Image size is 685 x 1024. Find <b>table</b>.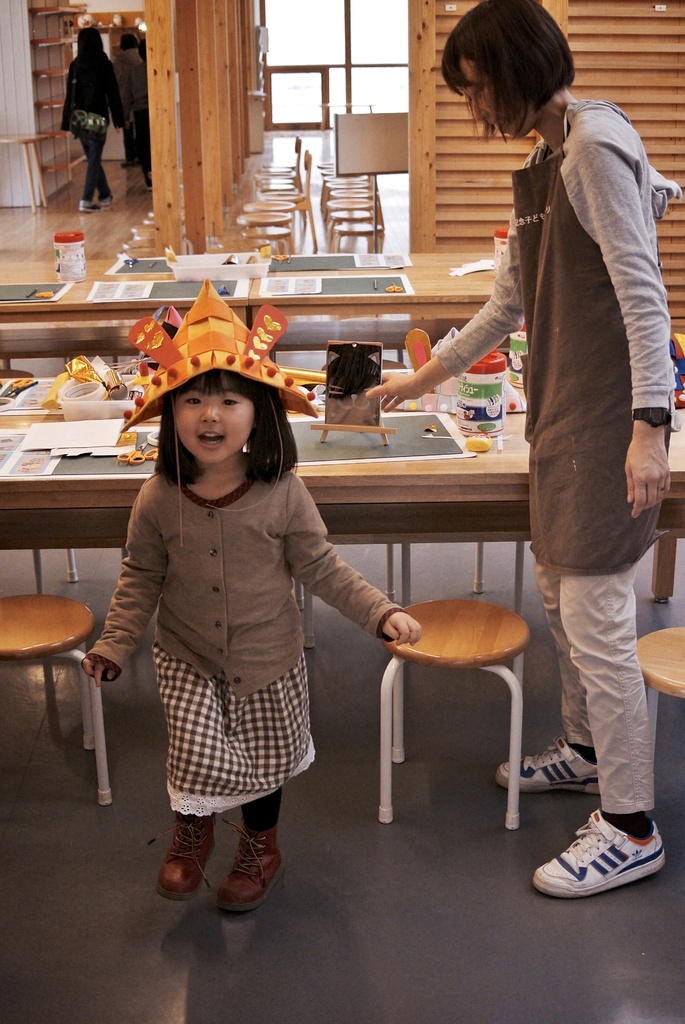
left=375, top=578, right=555, bottom=838.
